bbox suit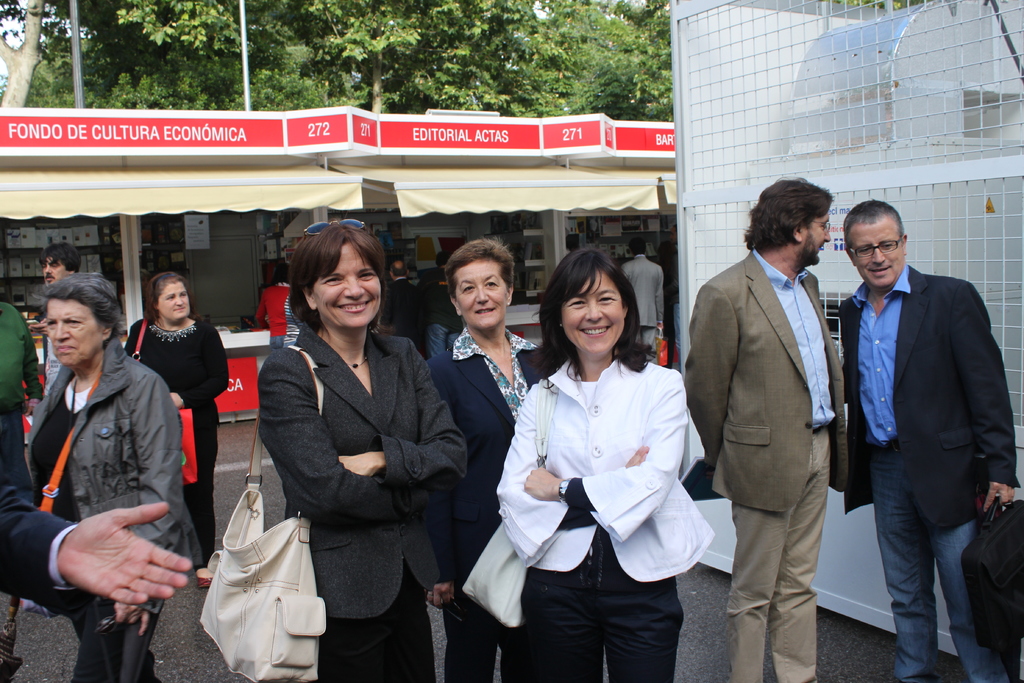
0:379:82:628
